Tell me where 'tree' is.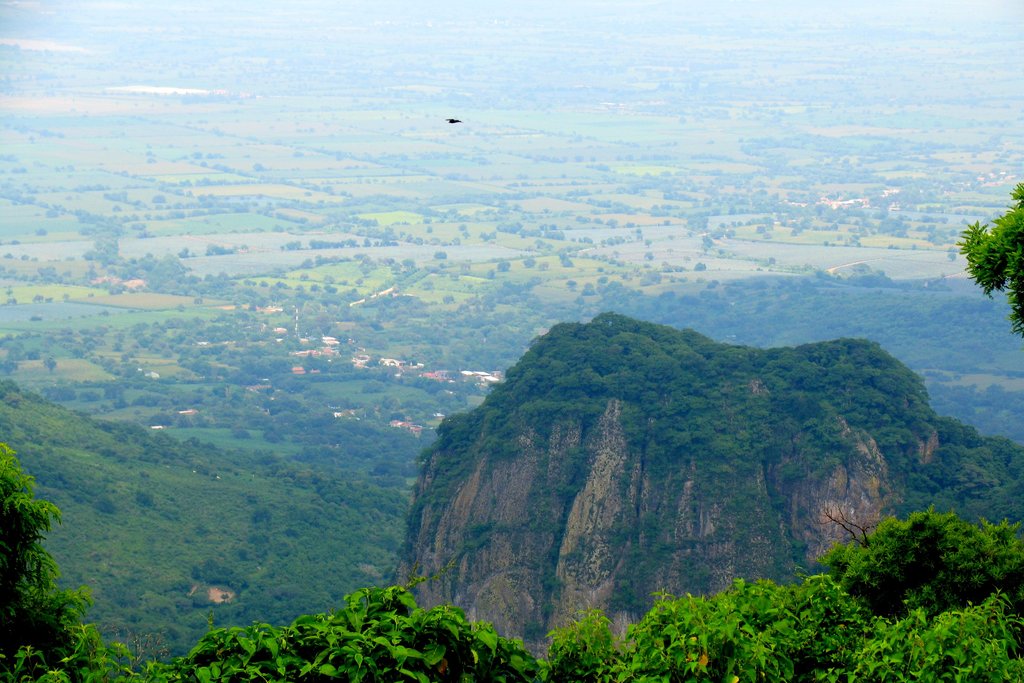
'tree' is at [left=831, top=501, right=997, bottom=615].
